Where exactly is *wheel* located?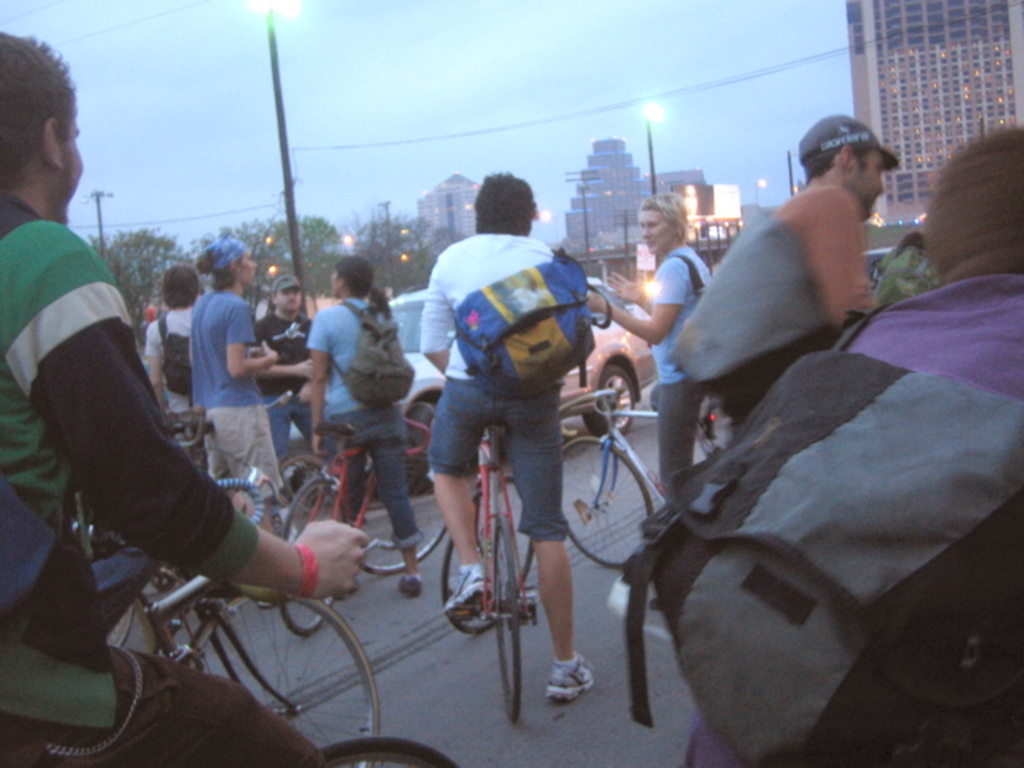
Its bounding box is pyautogui.locateOnScreen(490, 516, 521, 720).
